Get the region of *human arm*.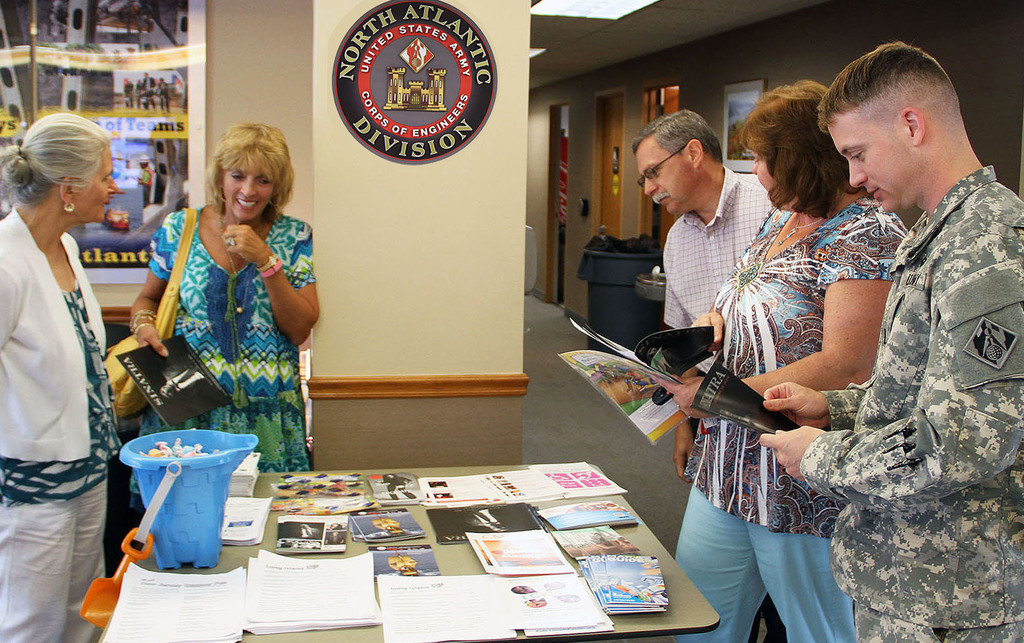
<region>222, 225, 314, 344</region>.
